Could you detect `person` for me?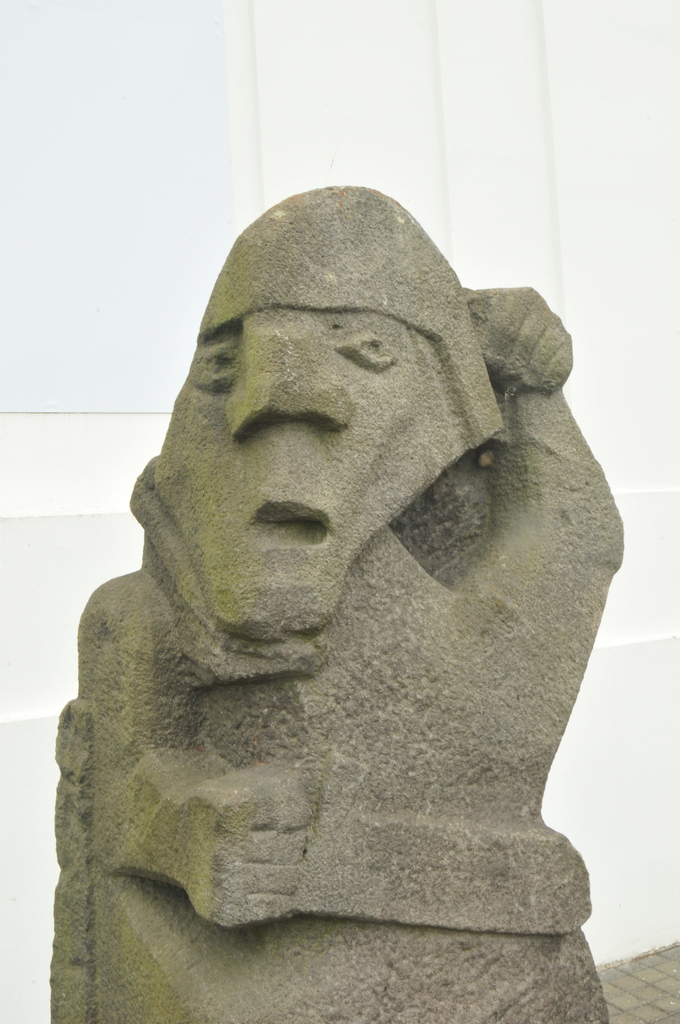
Detection result: {"x1": 23, "y1": 181, "x2": 667, "y2": 945}.
